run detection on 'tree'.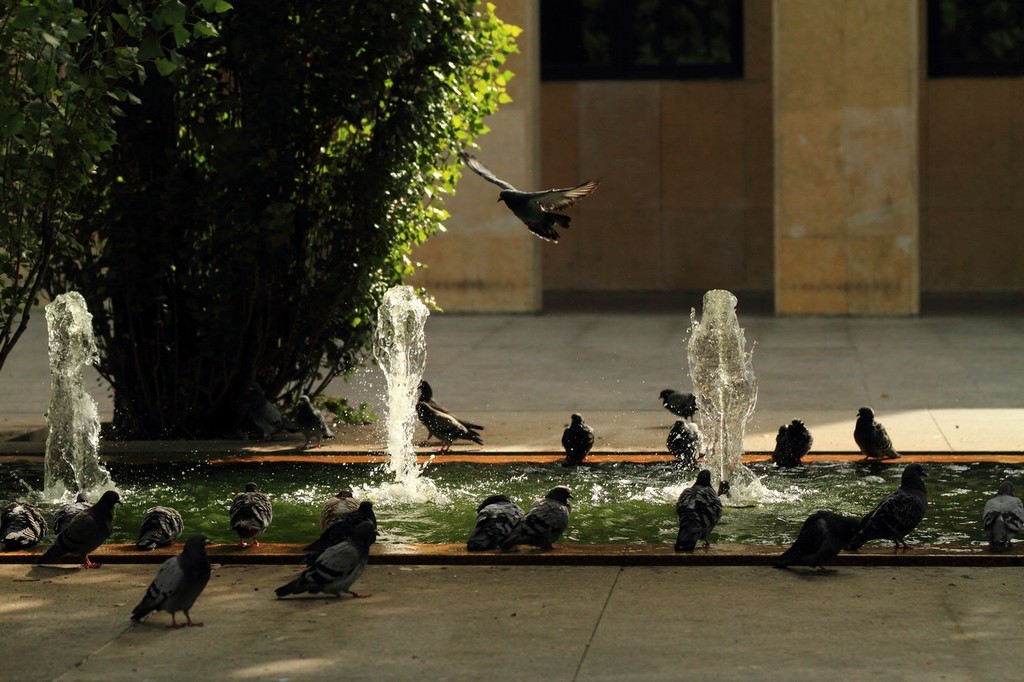
Result: (left=45, top=1, right=514, bottom=444).
